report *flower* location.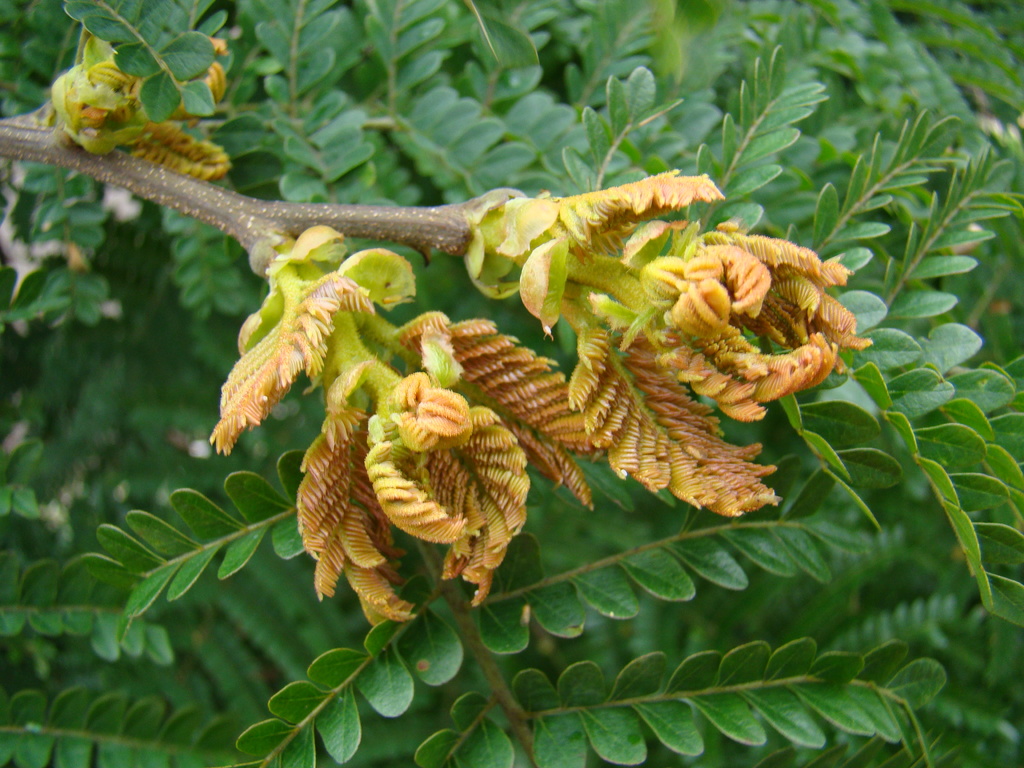
Report: crop(45, 26, 247, 176).
